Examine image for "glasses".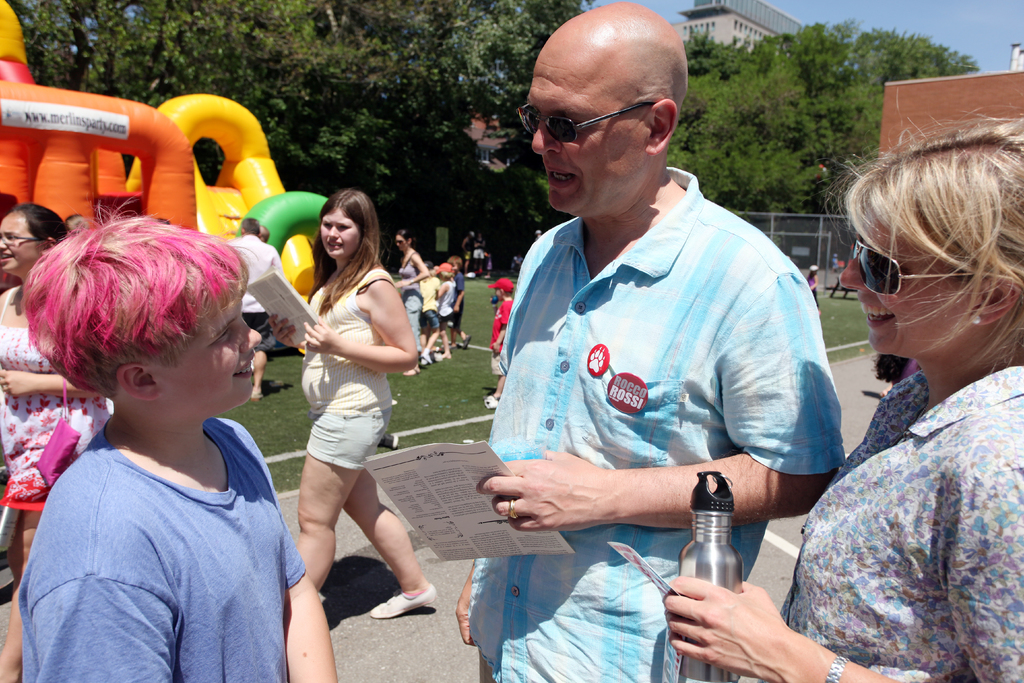
Examination result: box=[390, 237, 410, 242].
